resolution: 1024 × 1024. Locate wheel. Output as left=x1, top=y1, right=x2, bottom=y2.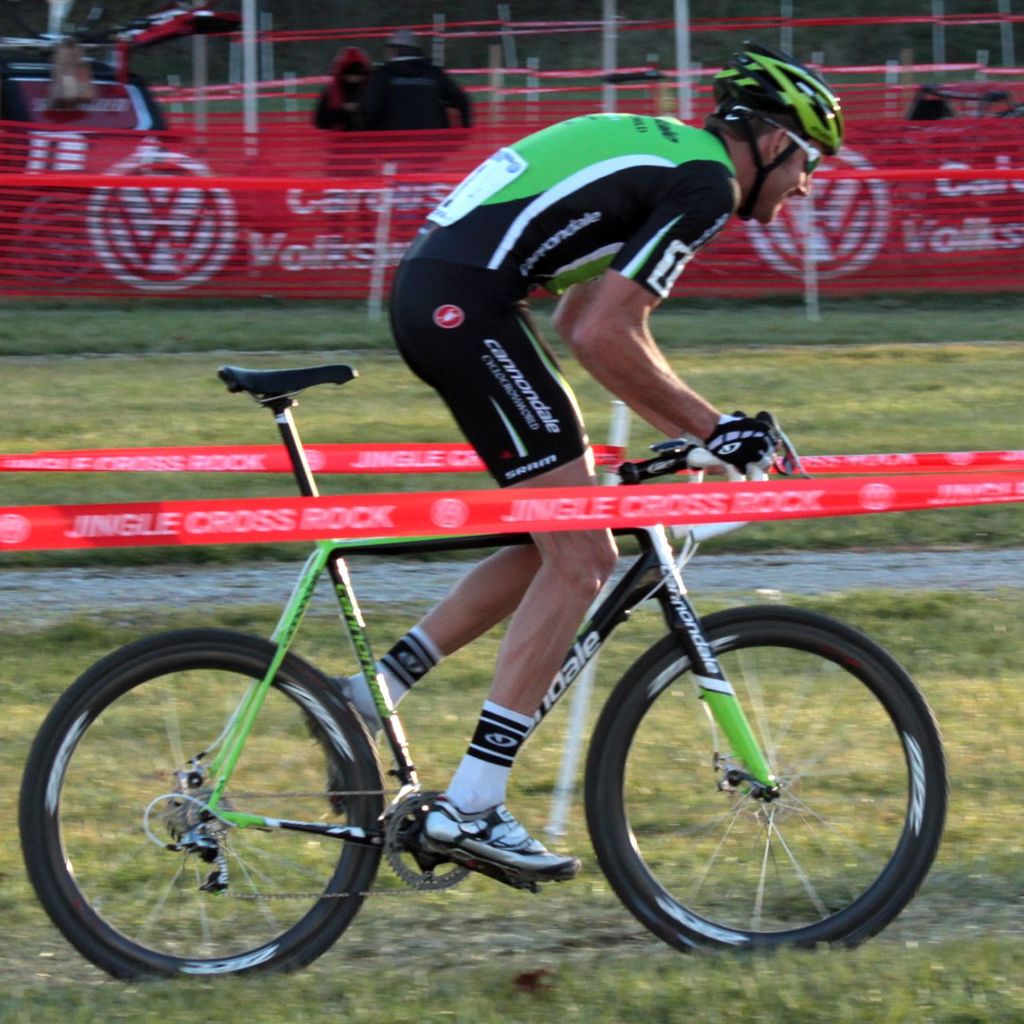
left=583, top=610, right=948, bottom=955.
